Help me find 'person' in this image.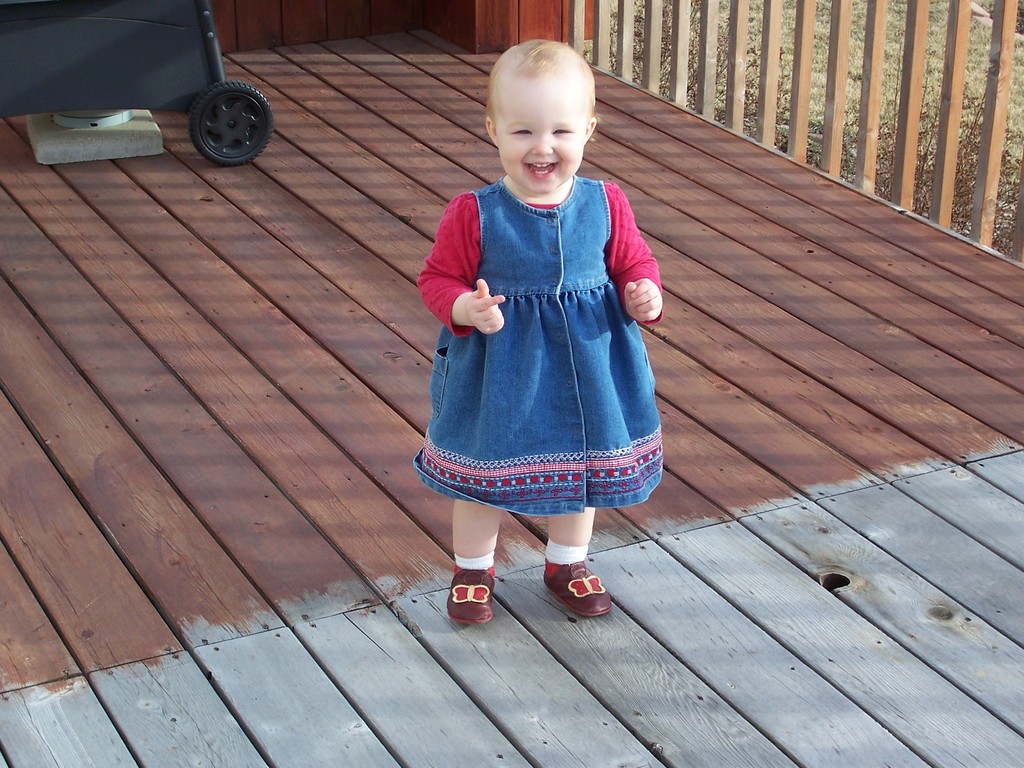
Found it: 413/38/668/623.
